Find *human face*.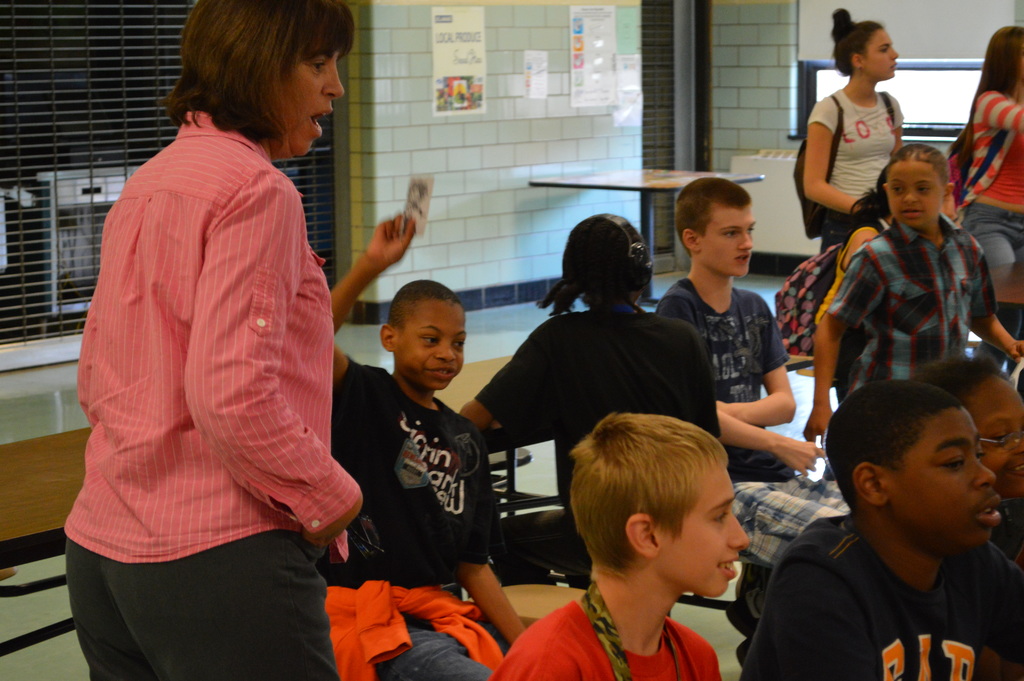
<box>970,378,1023,498</box>.
